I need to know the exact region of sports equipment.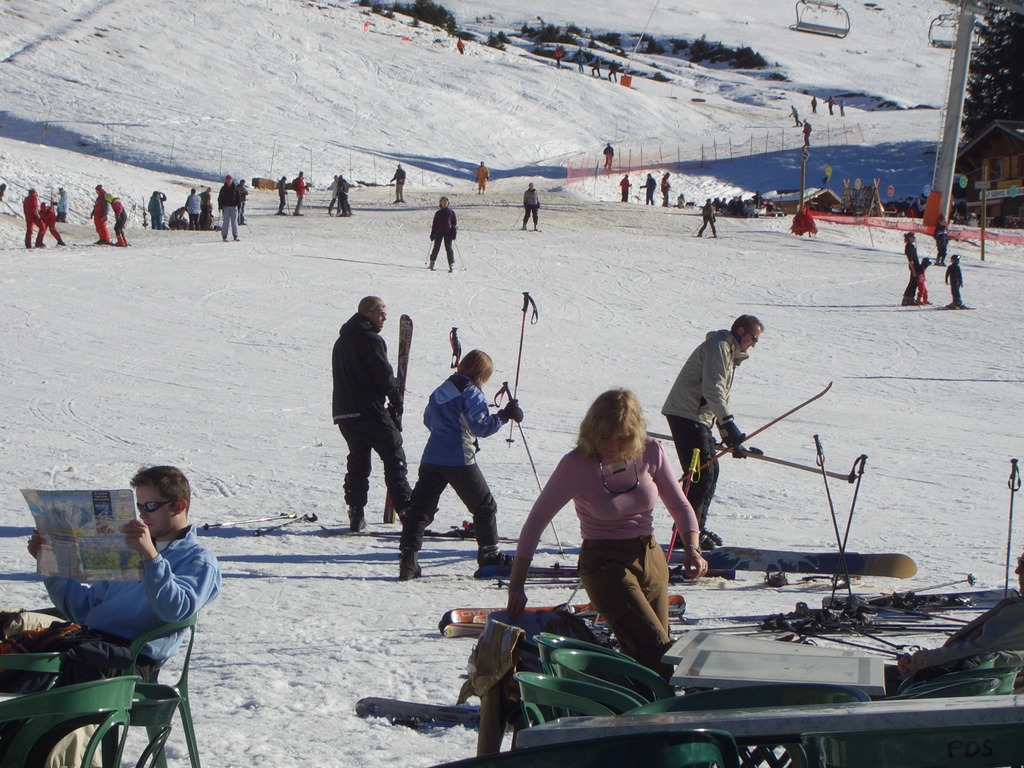
Region: (657, 541, 917, 583).
